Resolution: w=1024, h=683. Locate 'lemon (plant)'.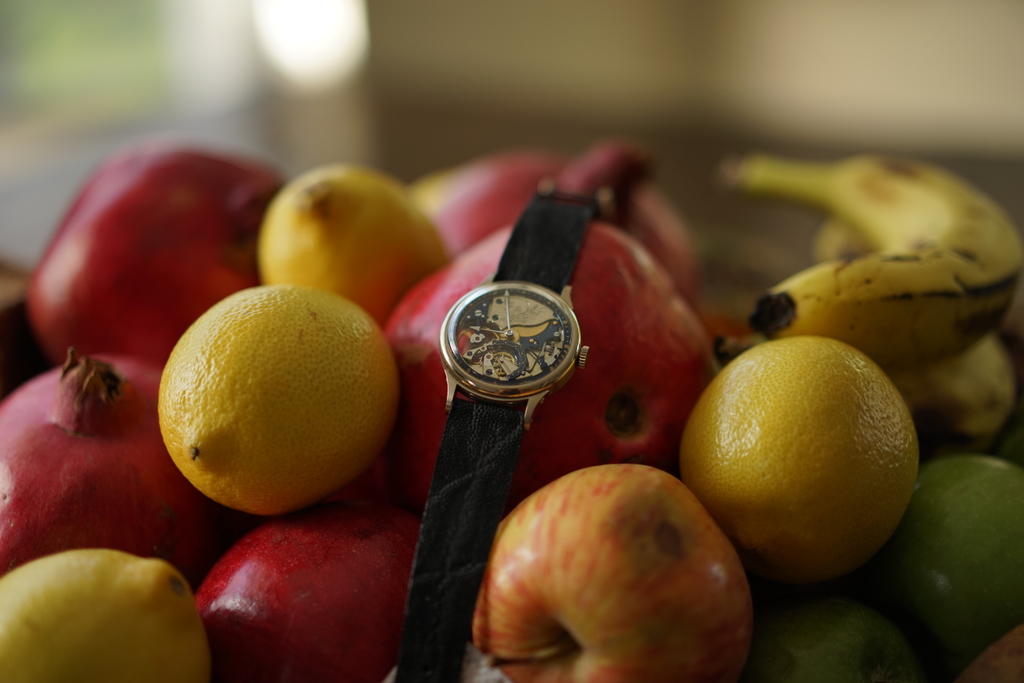
[864,451,1023,662].
